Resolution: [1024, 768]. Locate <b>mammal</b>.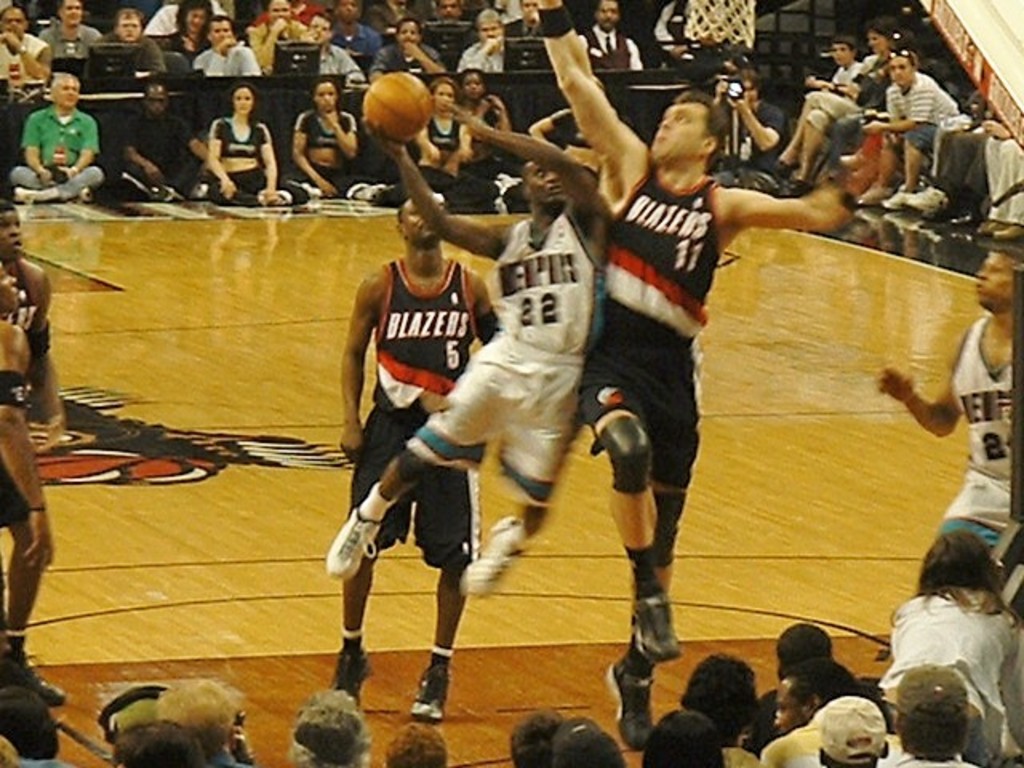
detection(869, 248, 1013, 550).
